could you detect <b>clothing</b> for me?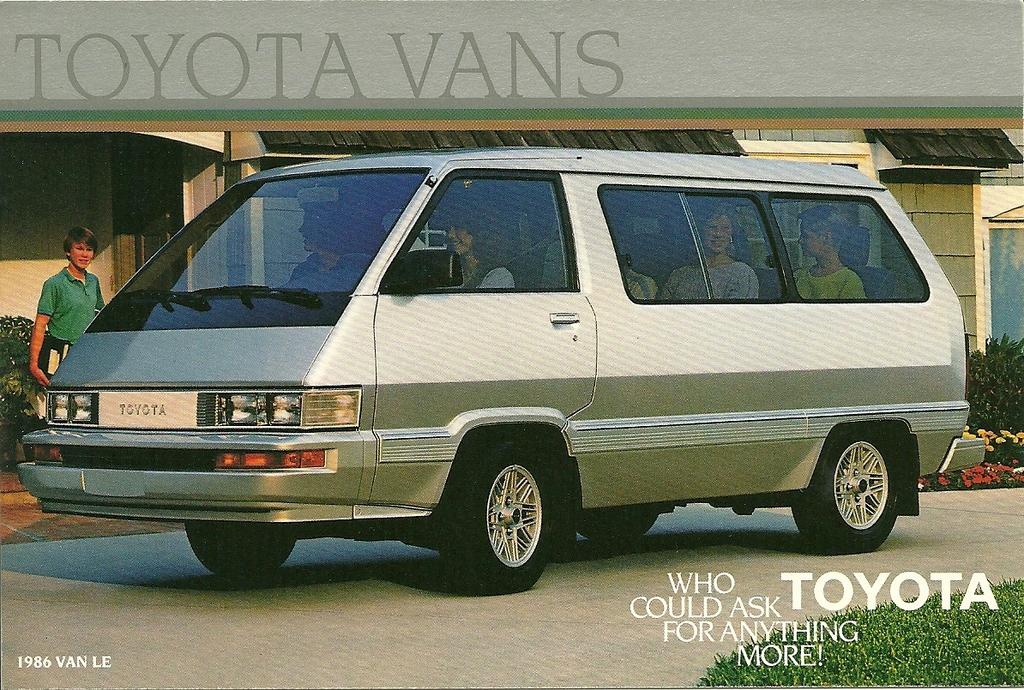
Detection result: Rect(21, 246, 89, 369).
